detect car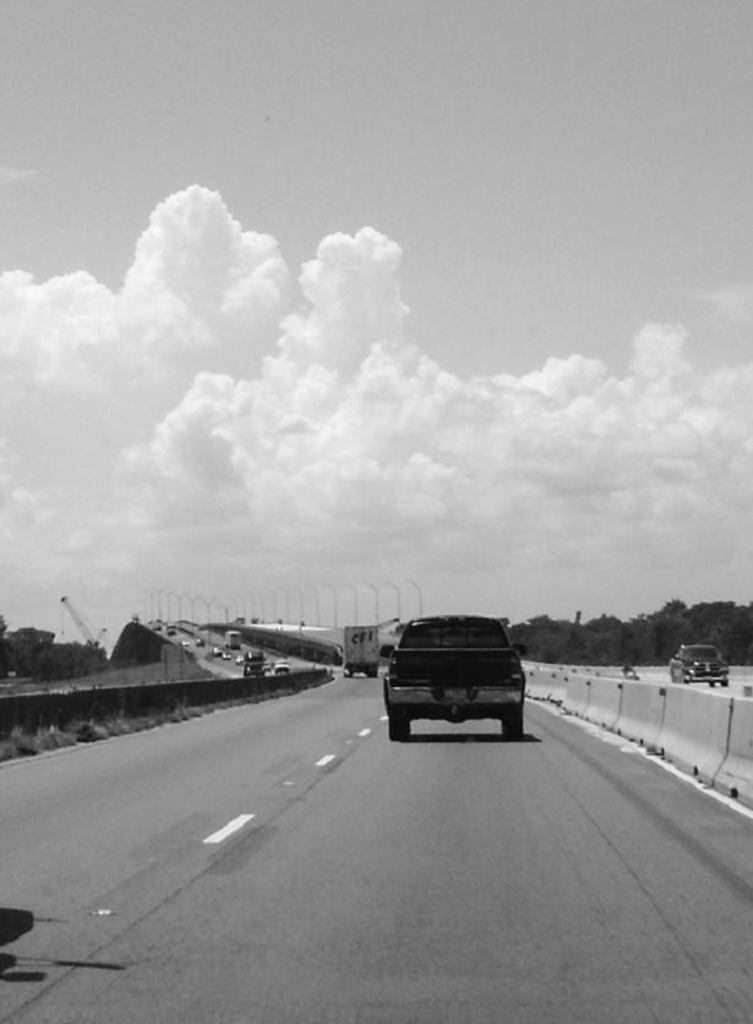
<box>378,616,546,742</box>
